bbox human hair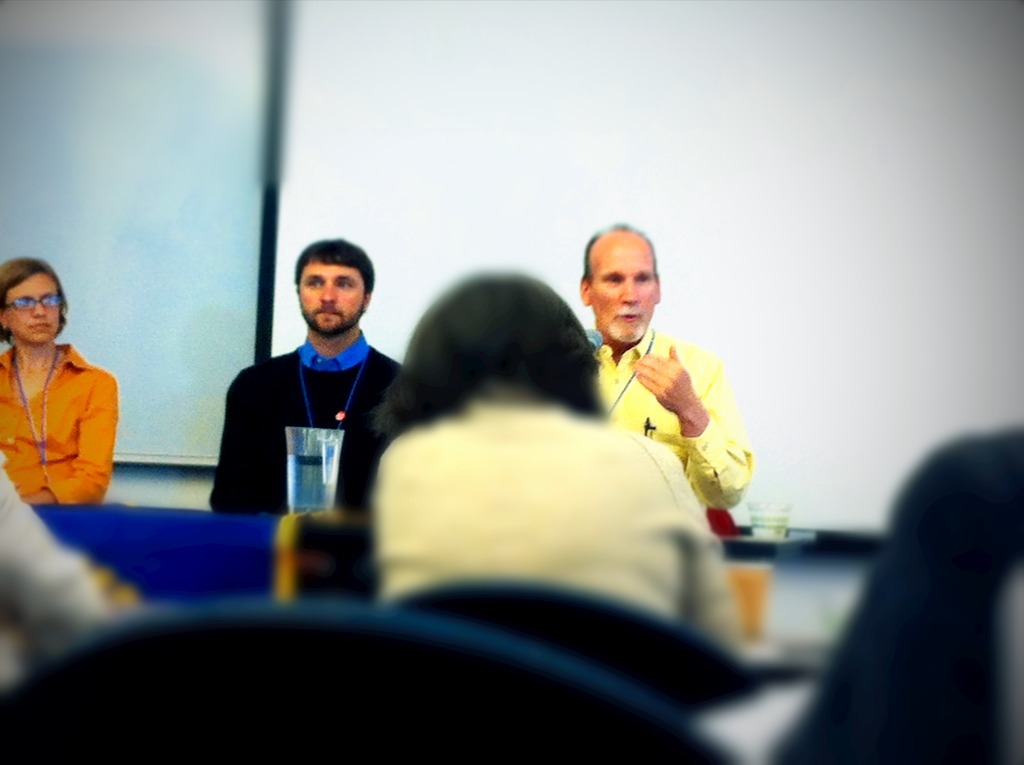
(left=297, top=235, right=375, bottom=302)
